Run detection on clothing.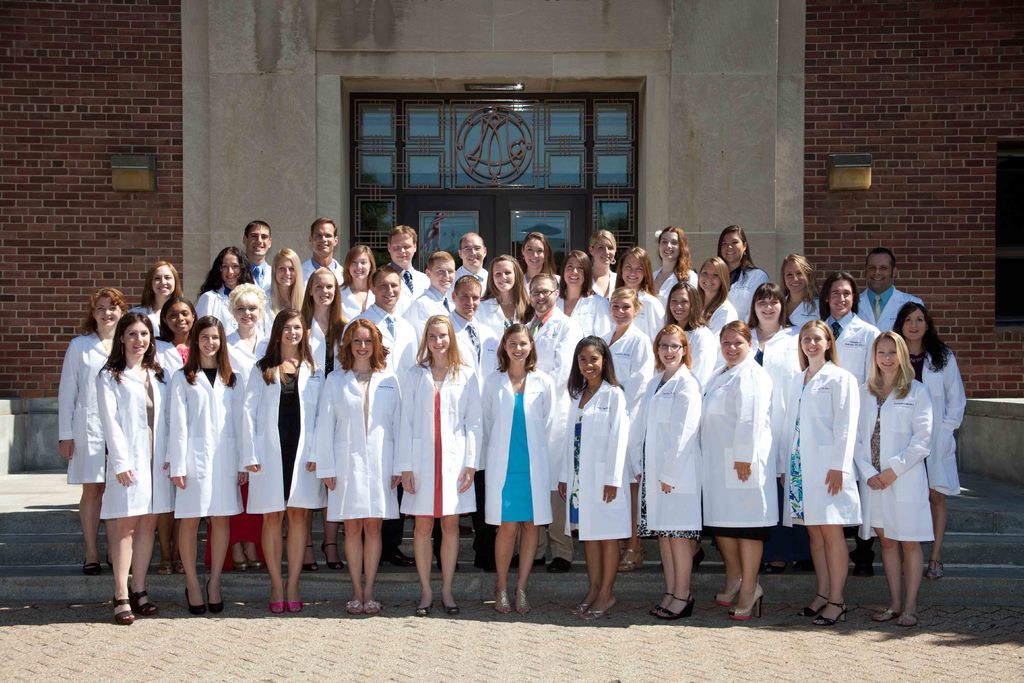
Result: [776, 353, 865, 529].
